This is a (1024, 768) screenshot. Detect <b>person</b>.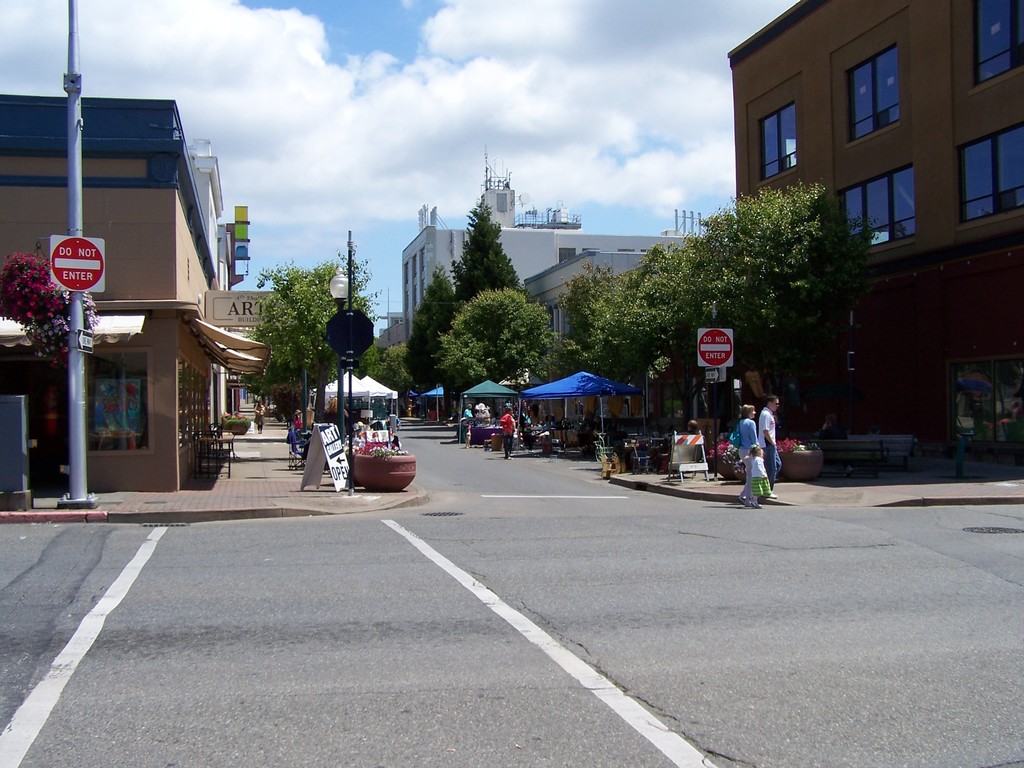
[742, 440, 772, 507].
